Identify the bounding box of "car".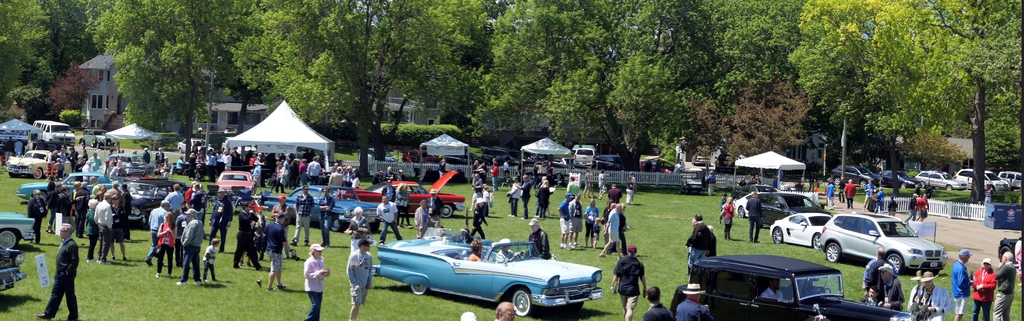
215/171/257/190.
